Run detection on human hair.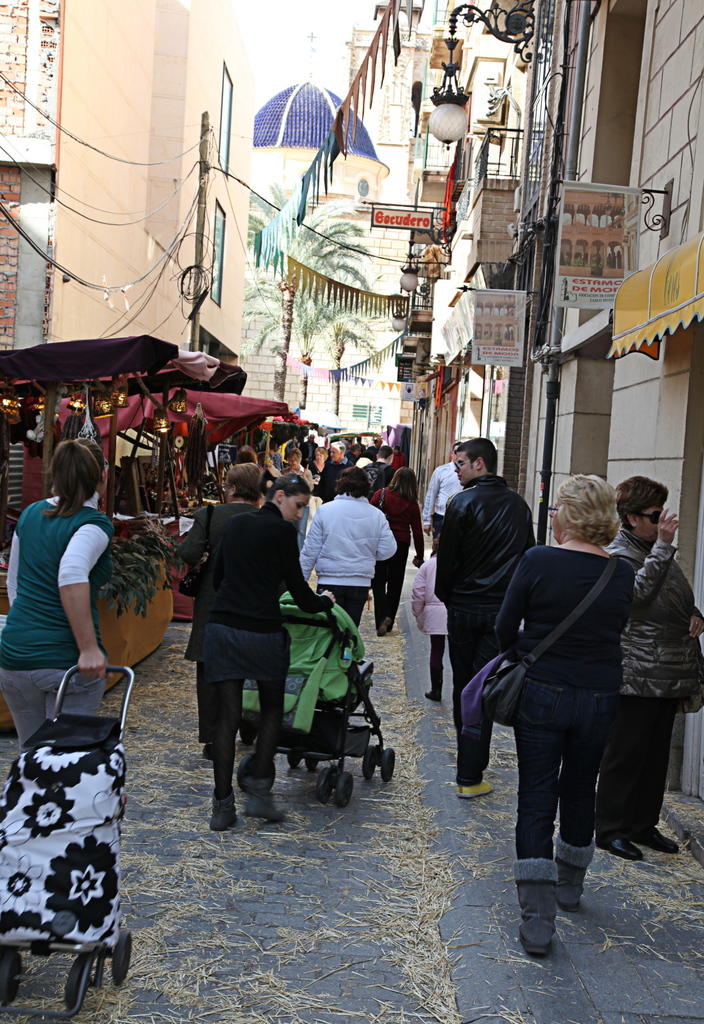
Result: Rect(259, 471, 308, 504).
